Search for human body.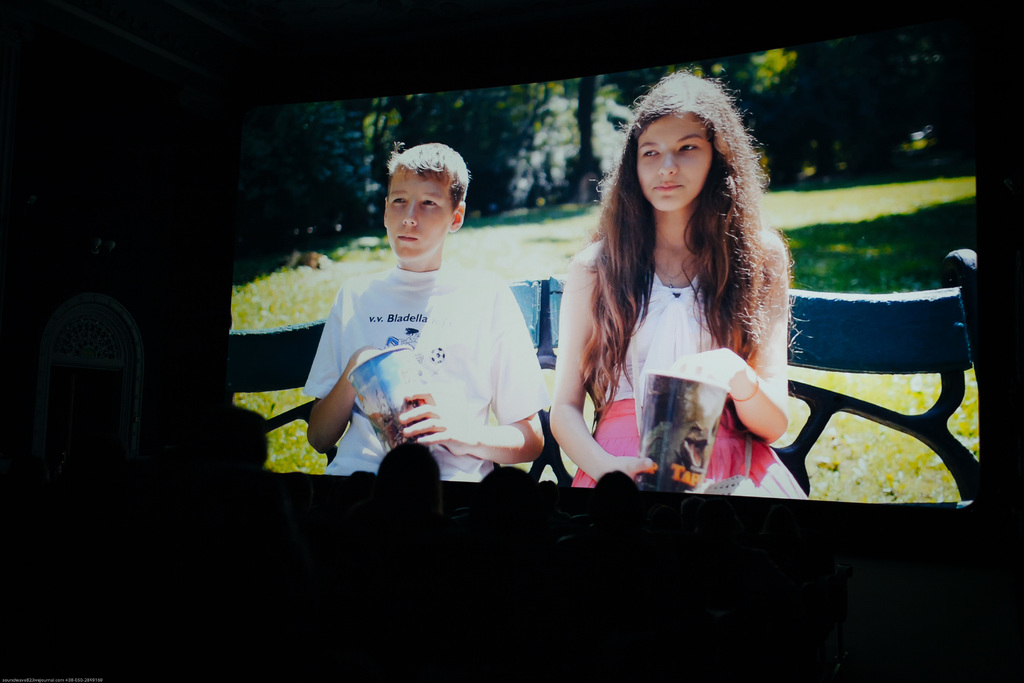
Found at (left=299, top=142, right=553, bottom=483).
